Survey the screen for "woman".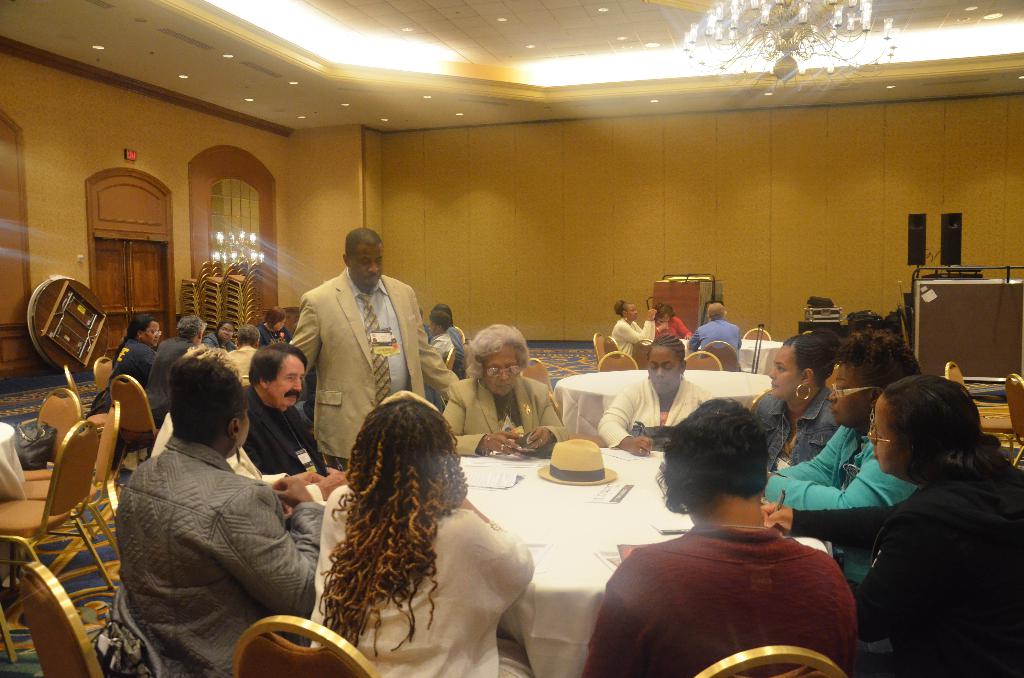
Survey found: 281:382:541:669.
